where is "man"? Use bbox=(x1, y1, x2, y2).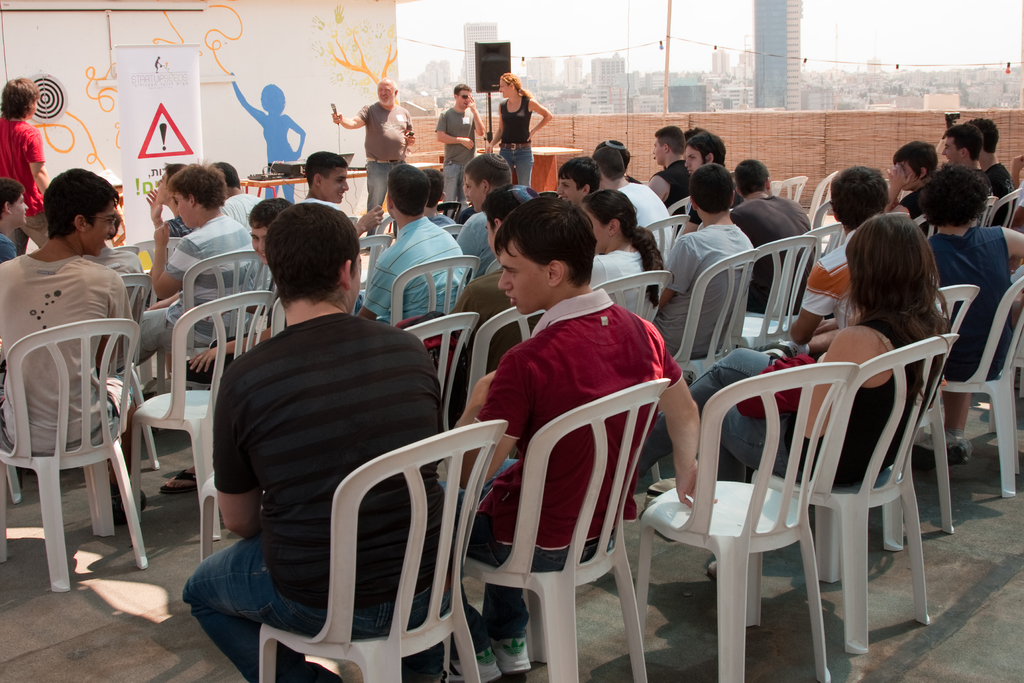
bbox=(586, 135, 671, 259).
